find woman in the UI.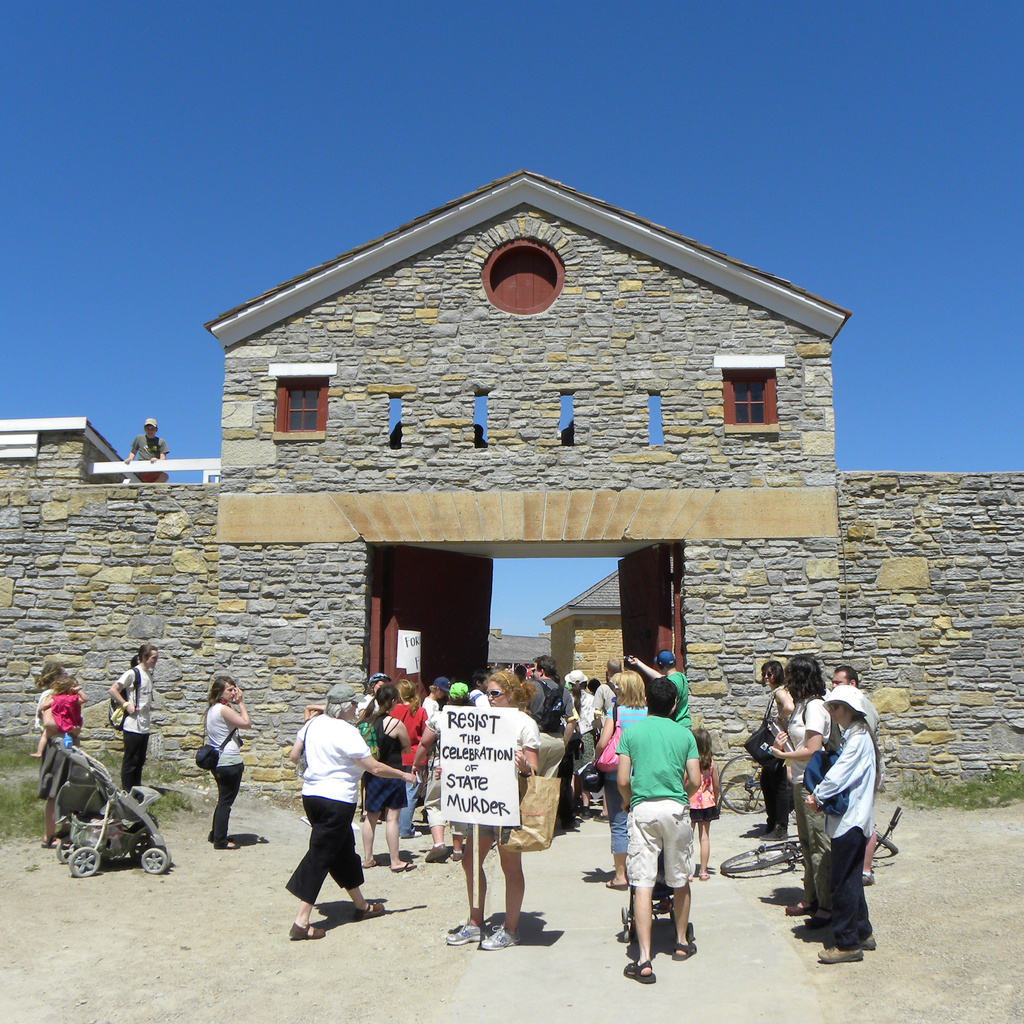
UI element at <region>799, 700, 879, 962</region>.
